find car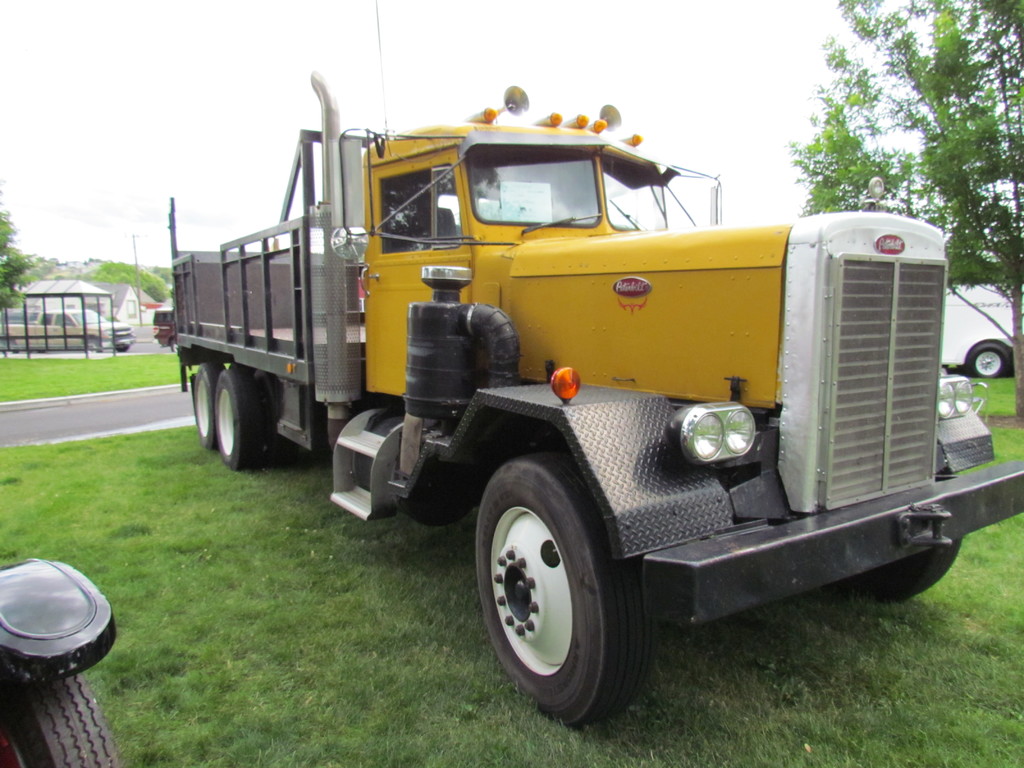
0 302 128 358
